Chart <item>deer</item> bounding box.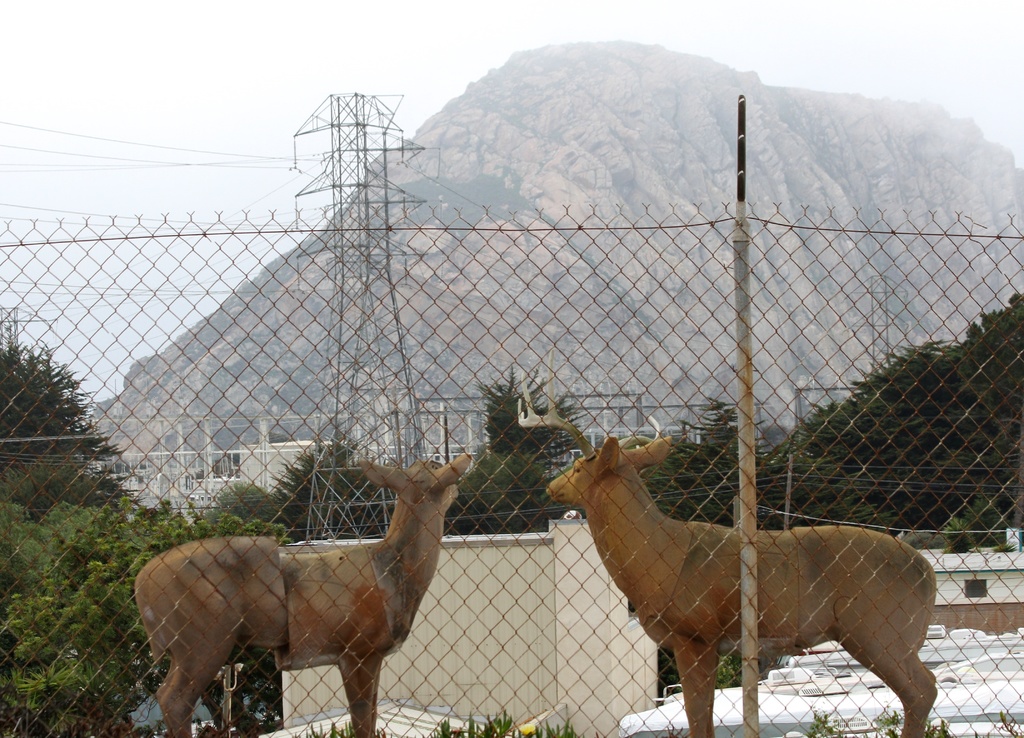
Charted: 132, 456, 468, 737.
